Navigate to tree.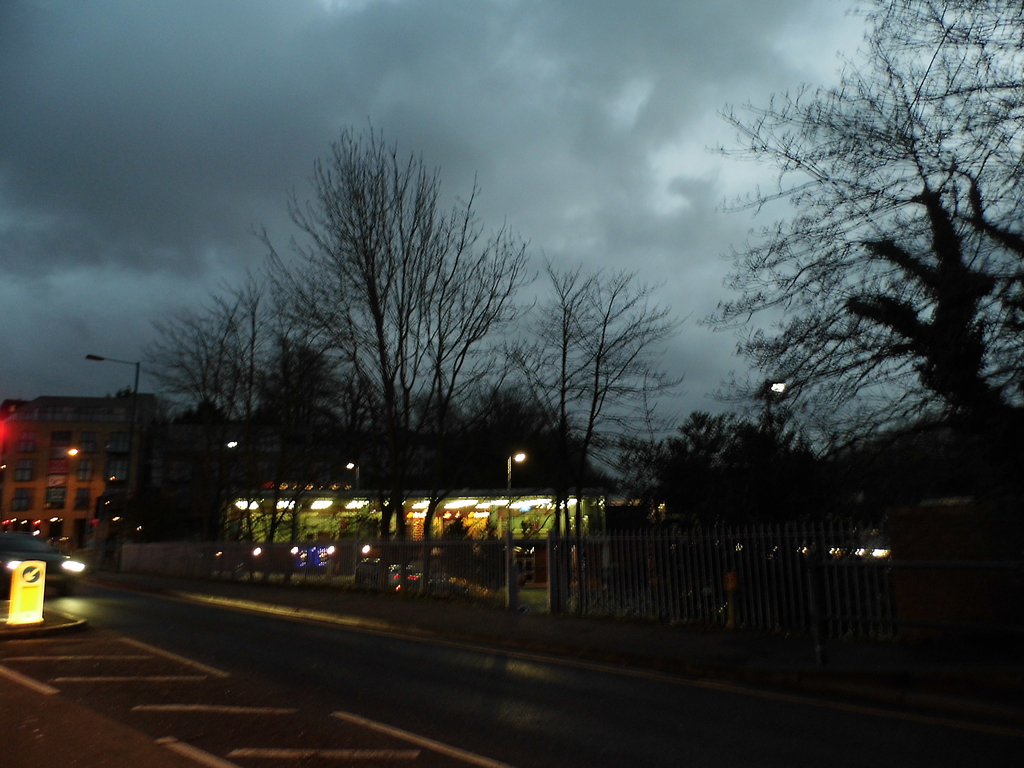
Navigation target: box(831, 0, 1023, 421).
